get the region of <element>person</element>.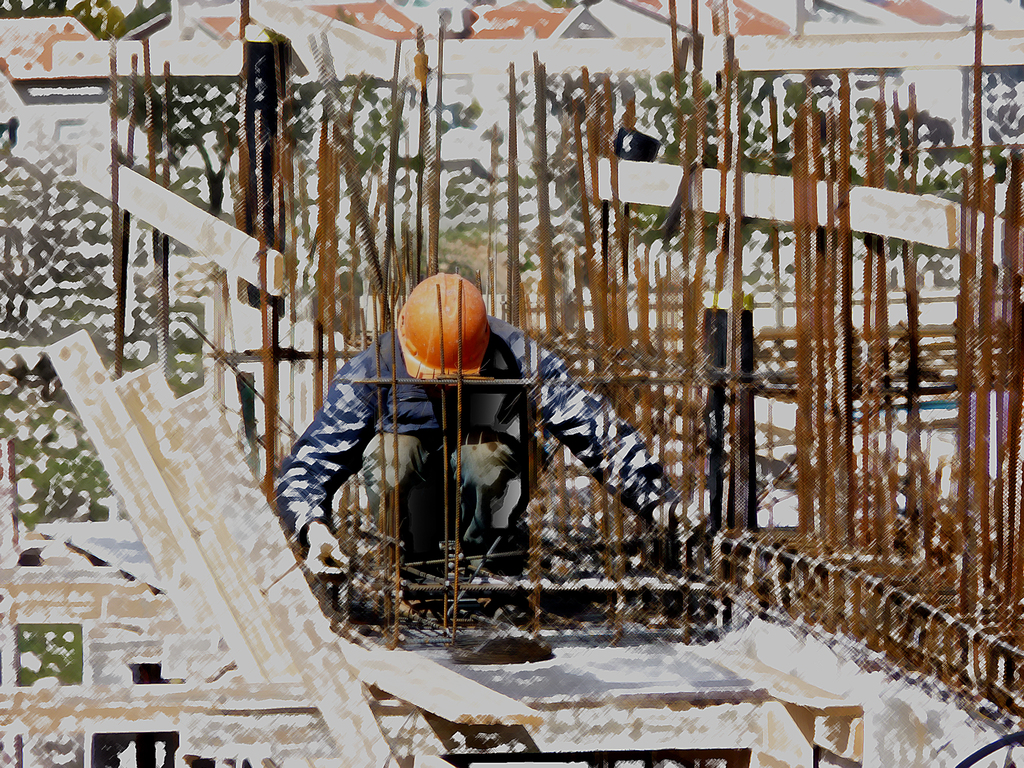
{"left": 274, "top": 275, "right": 693, "bottom": 586}.
